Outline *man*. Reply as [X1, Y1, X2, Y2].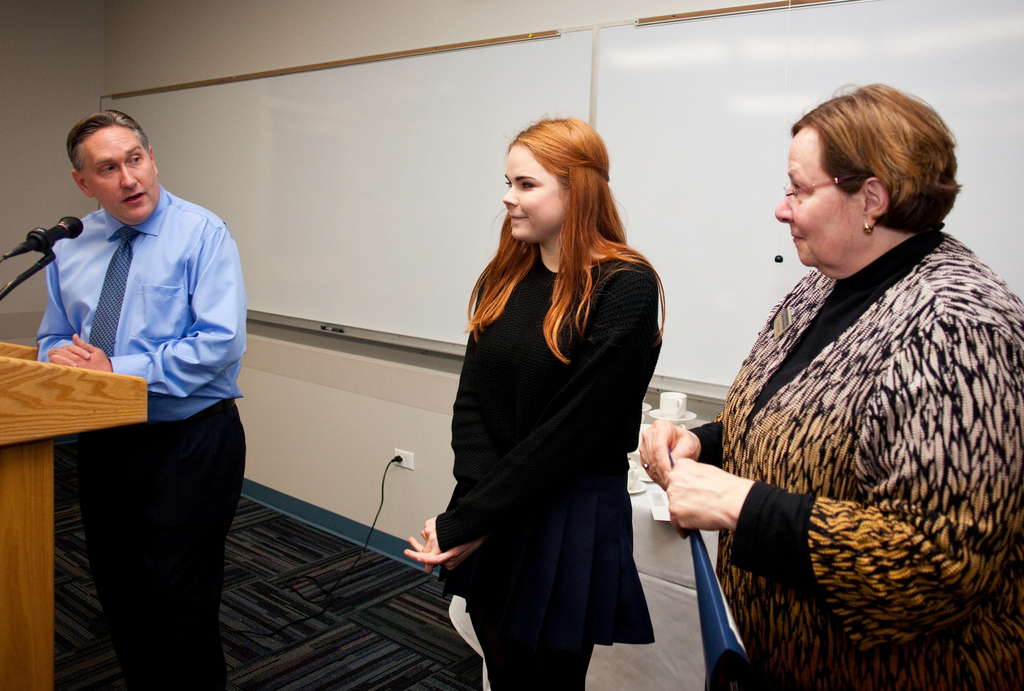
[23, 92, 256, 644].
